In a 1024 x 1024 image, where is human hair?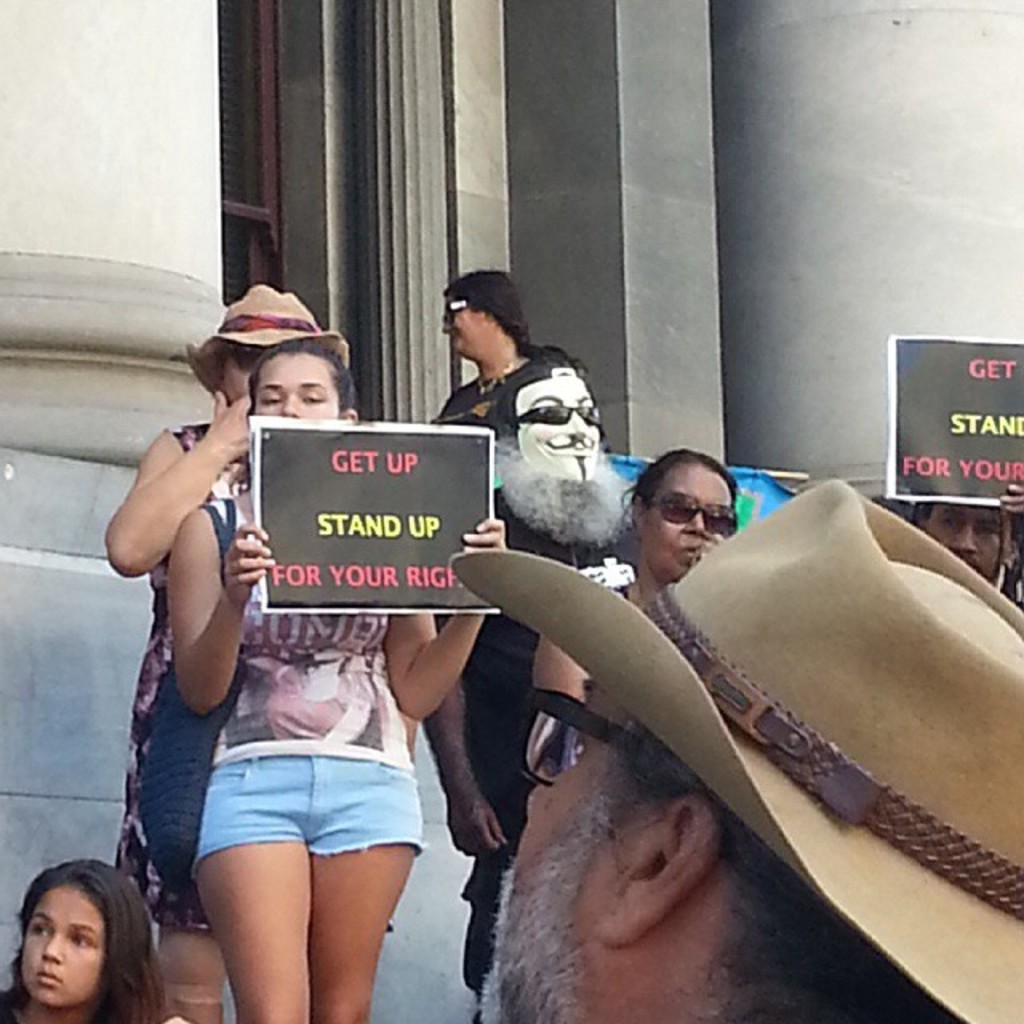
{"left": 602, "top": 715, "right": 971, "bottom": 1022}.
